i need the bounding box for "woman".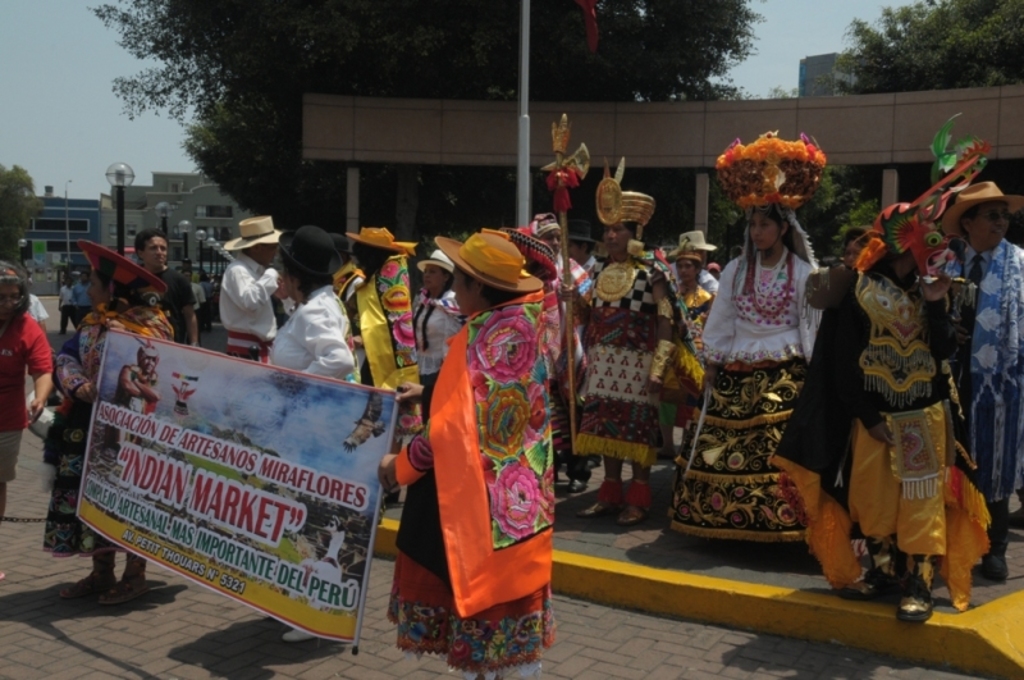
Here it is: bbox=[46, 229, 188, 613].
